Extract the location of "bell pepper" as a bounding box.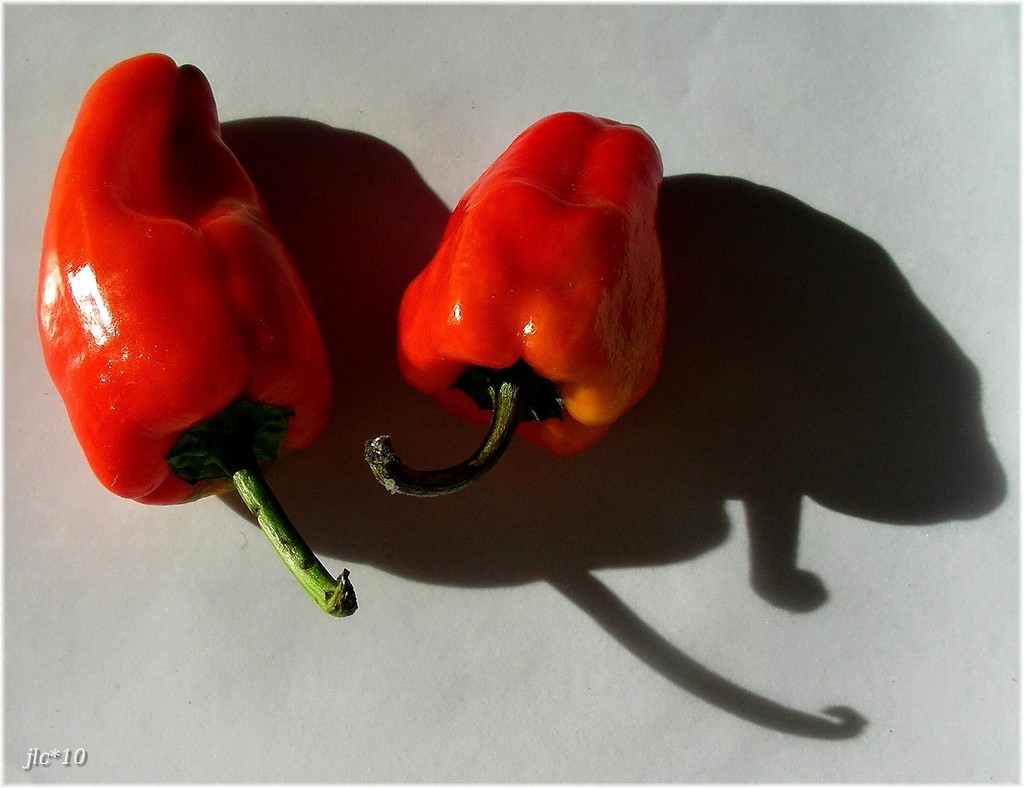
l=35, t=49, r=346, b=619.
